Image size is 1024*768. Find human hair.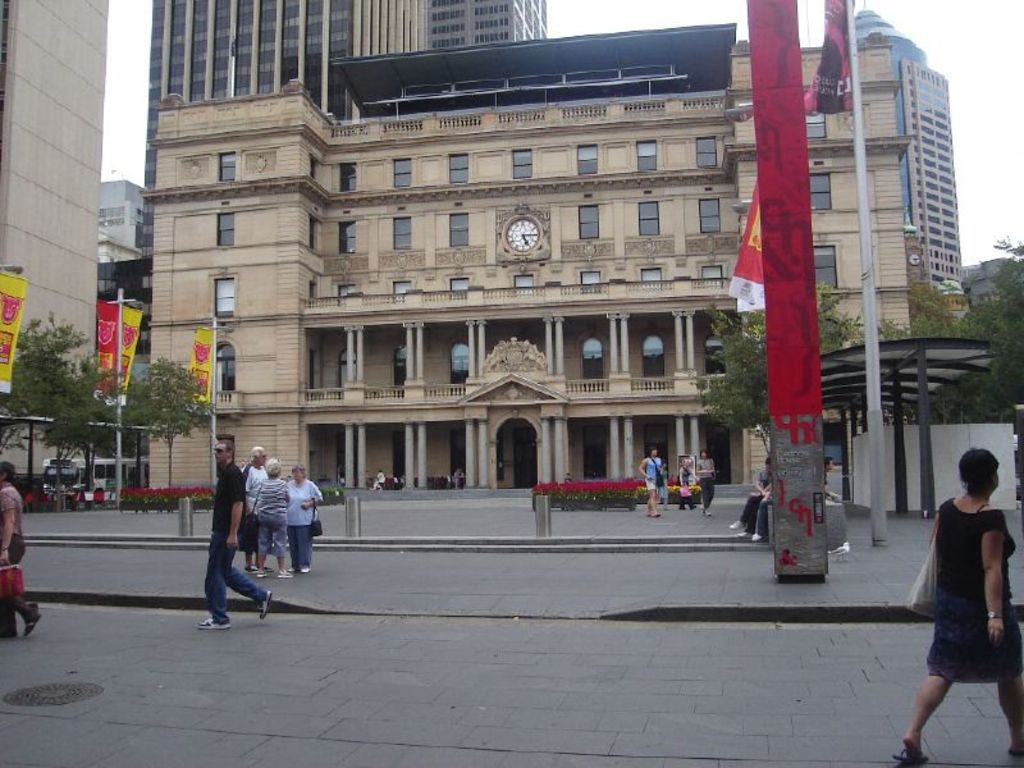
bbox(248, 447, 262, 457).
